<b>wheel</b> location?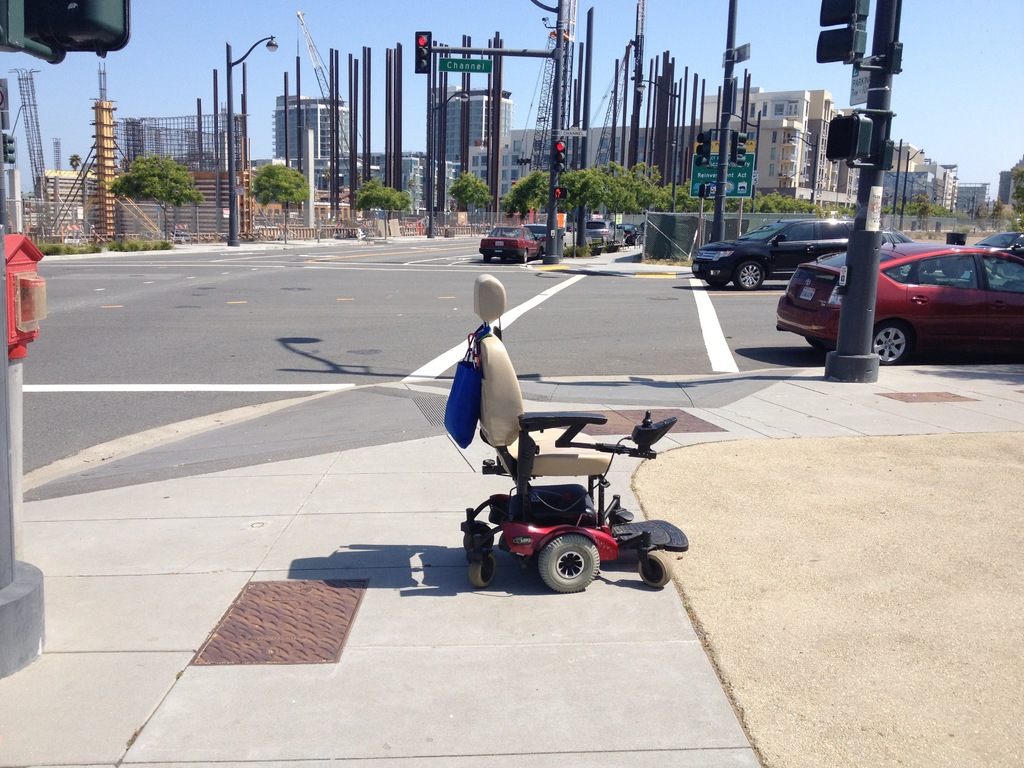
bbox=[465, 558, 499, 587]
